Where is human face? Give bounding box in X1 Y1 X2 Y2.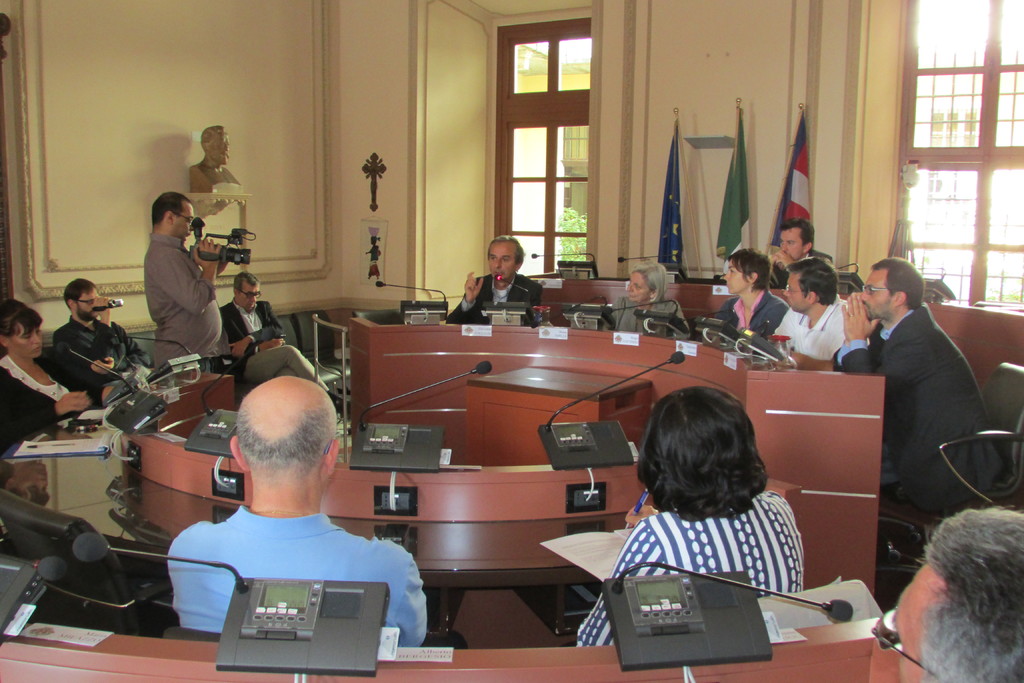
895 563 945 682.
